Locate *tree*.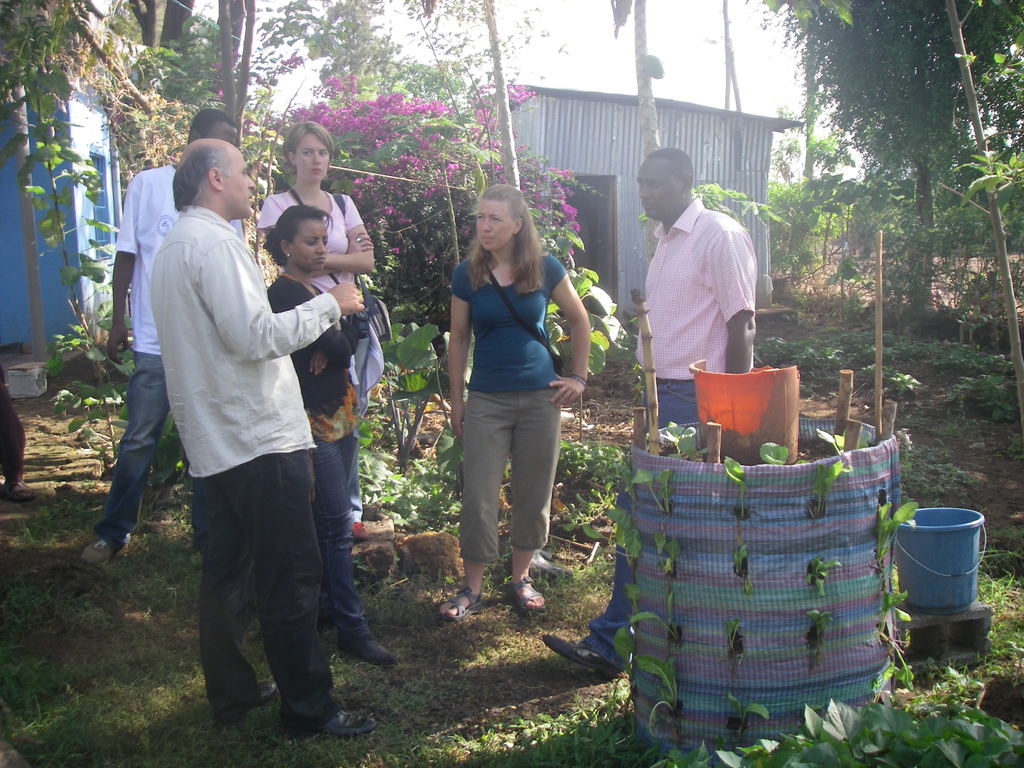
Bounding box: (x1=59, y1=0, x2=272, y2=255).
